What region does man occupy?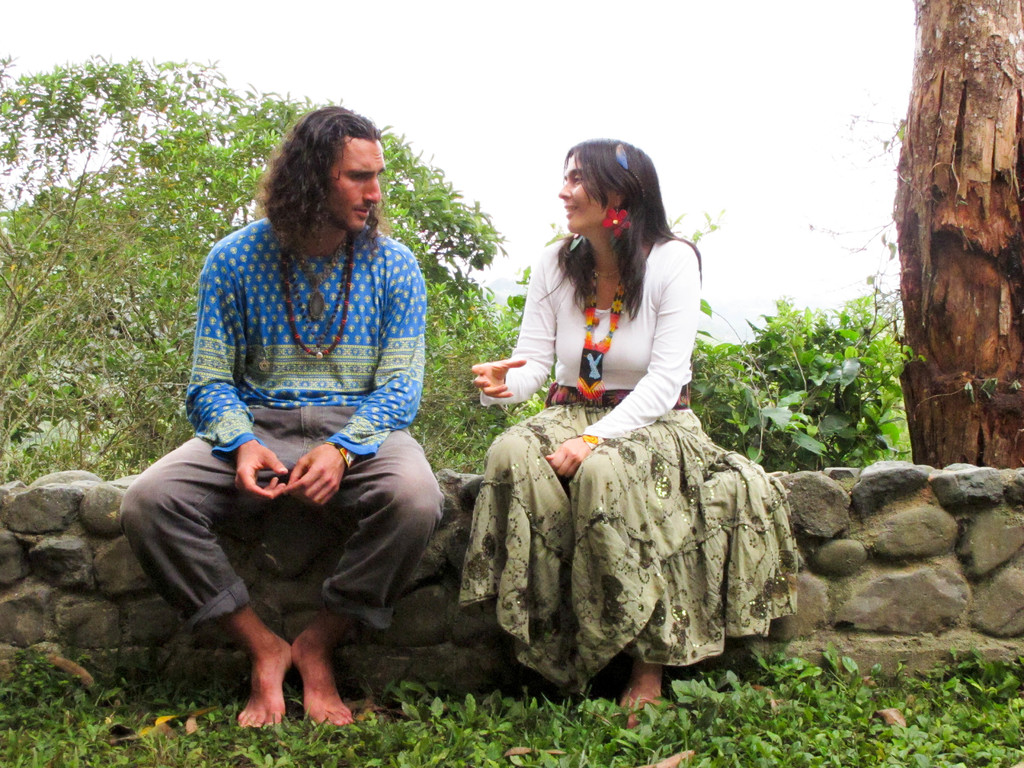
(x1=136, y1=132, x2=454, y2=719).
